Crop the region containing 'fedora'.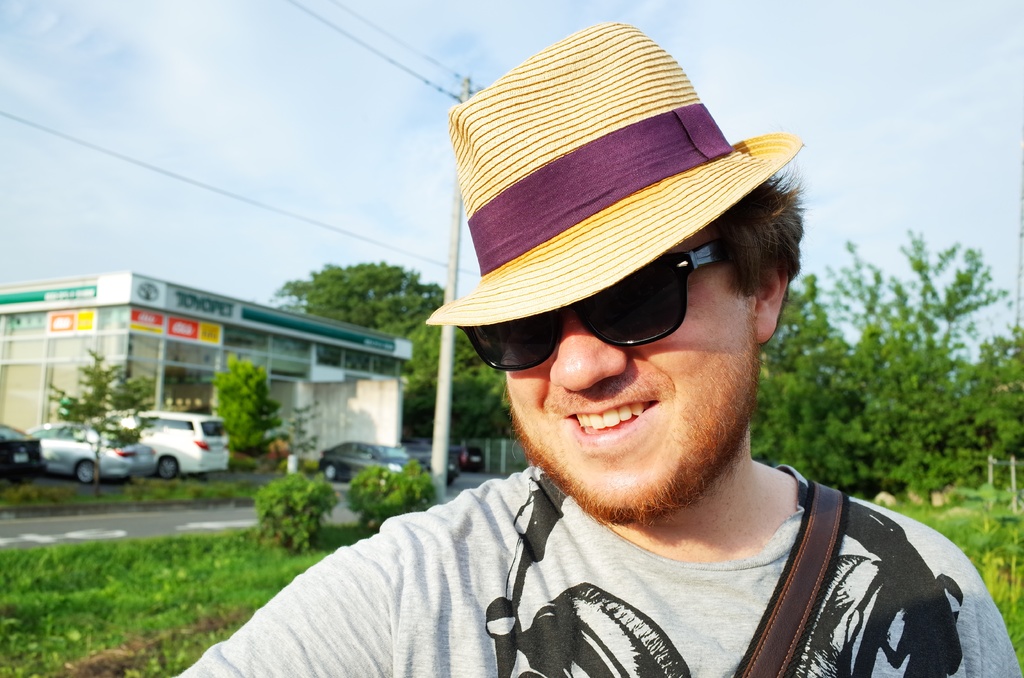
Crop region: 425 17 801 325.
